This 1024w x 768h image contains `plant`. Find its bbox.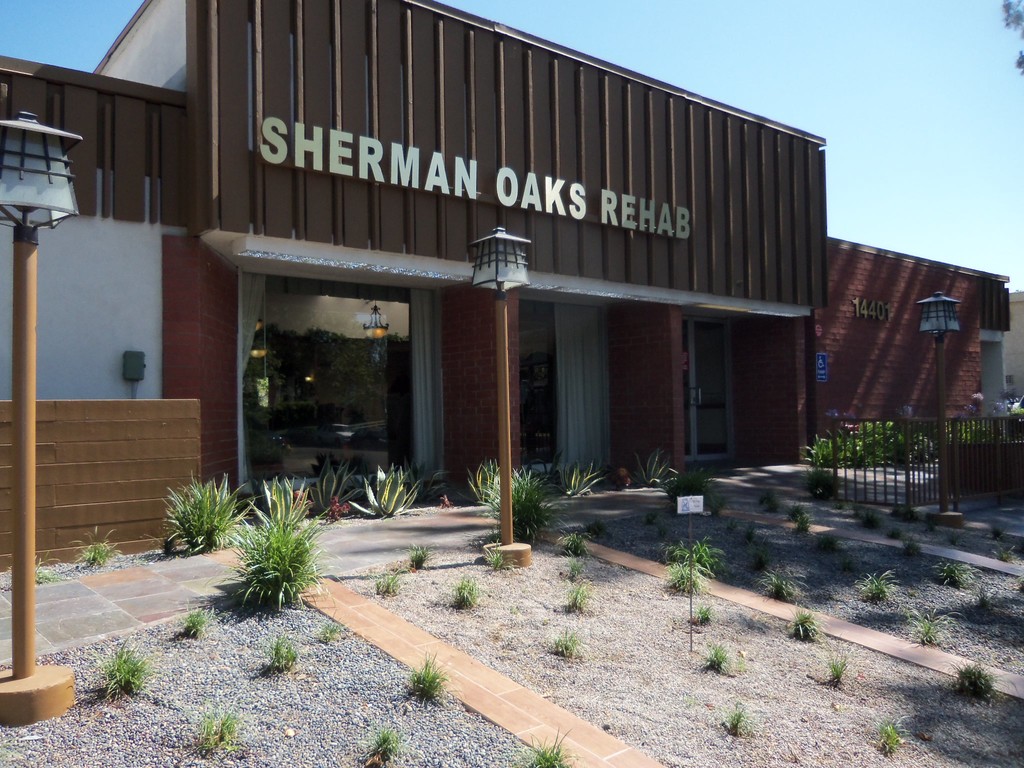
bbox(668, 463, 730, 517).
